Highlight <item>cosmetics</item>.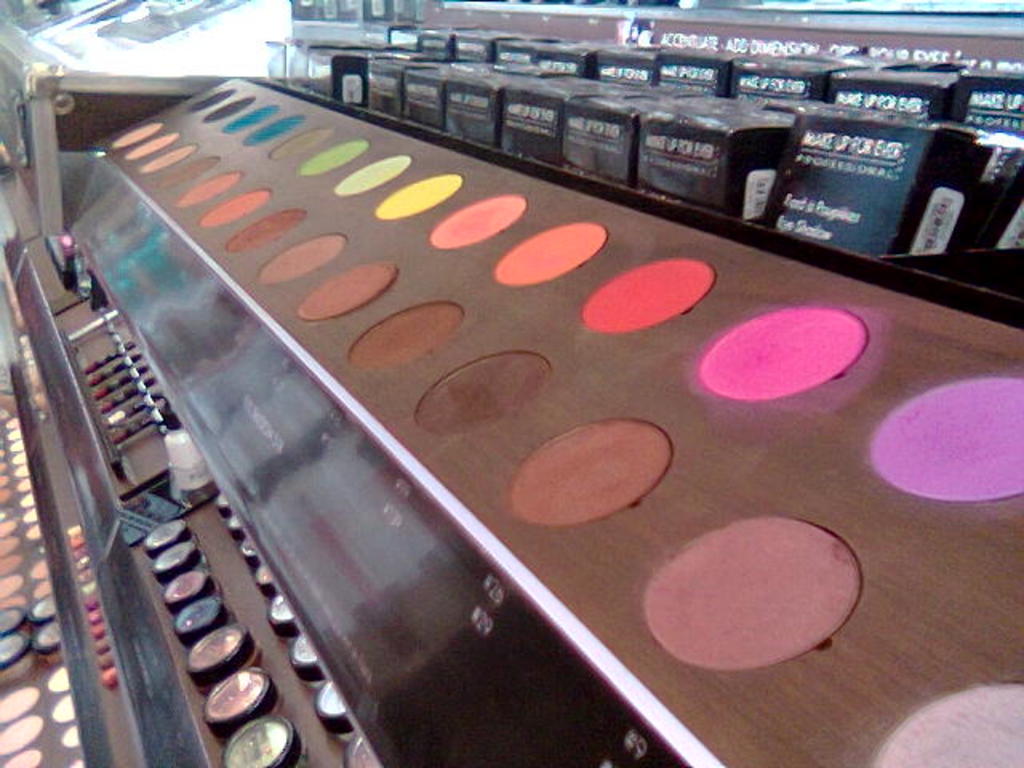
Highlighted region: {"x1": 869, "y1": 376, "x2": 1022, "y2": 502}.
